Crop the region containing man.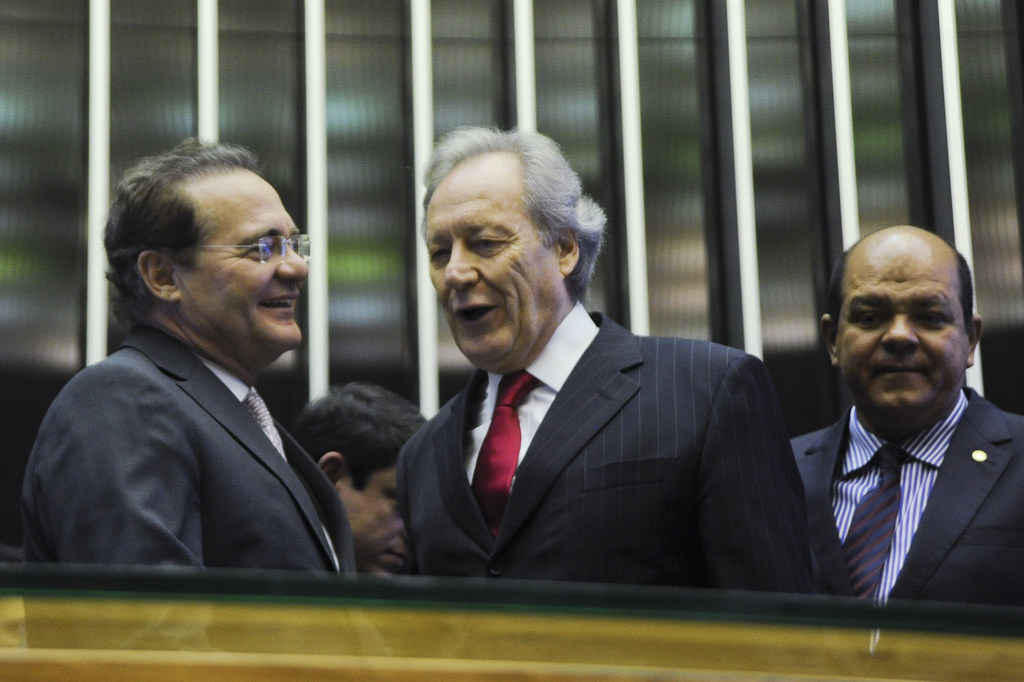
Crop region: crop(18, 138, 387, 681).
